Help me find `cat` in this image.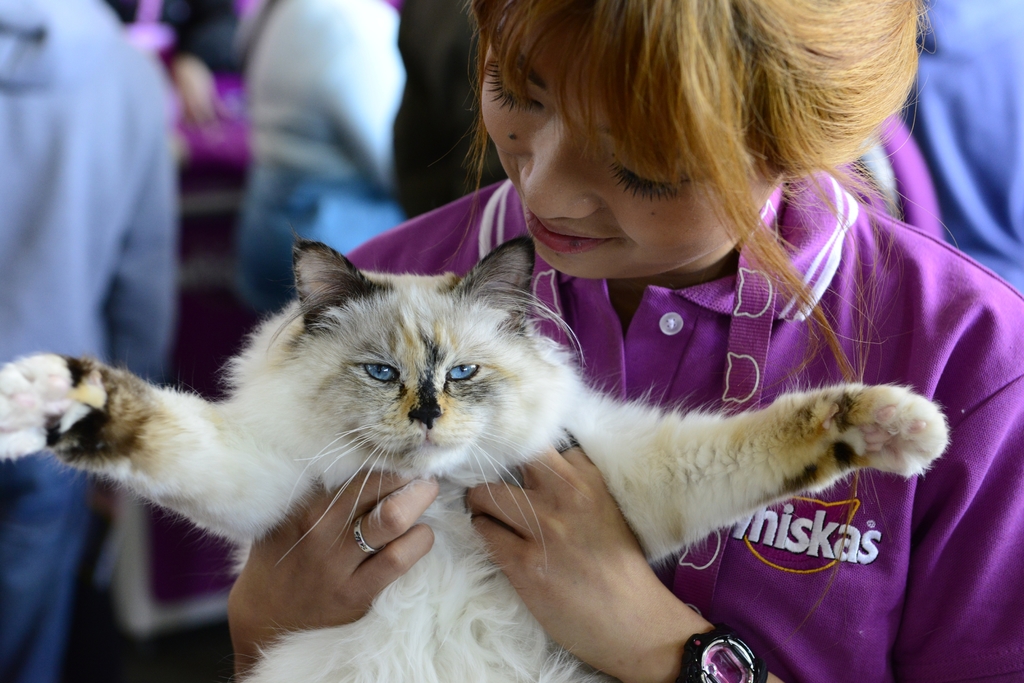
Found it: [0, 227, 953, 682].
